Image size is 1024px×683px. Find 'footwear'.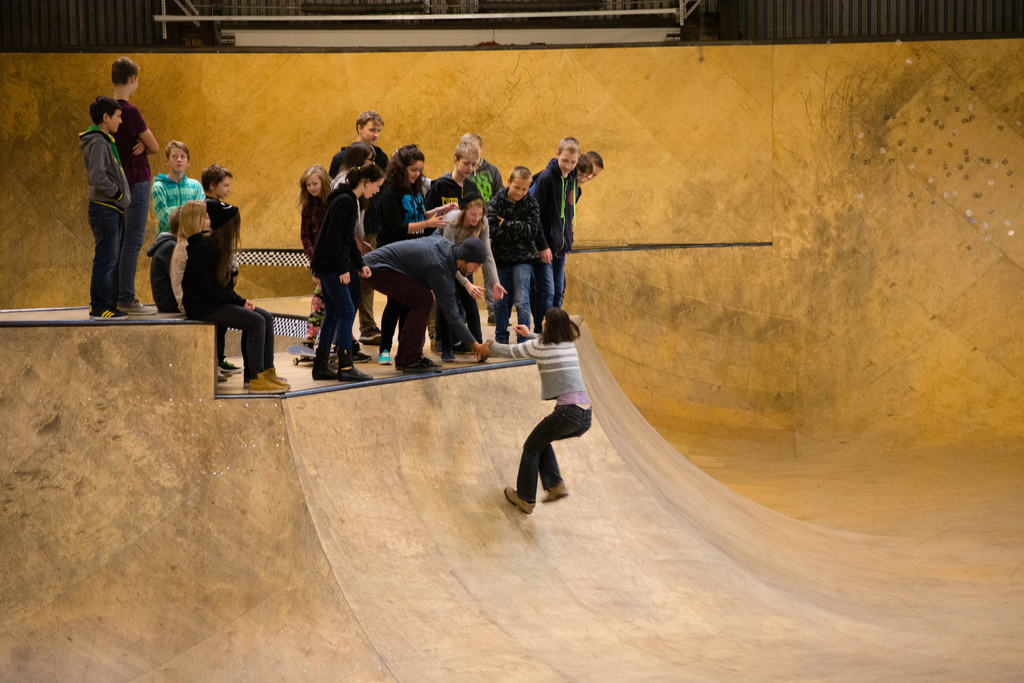
[311,366,336,381].
